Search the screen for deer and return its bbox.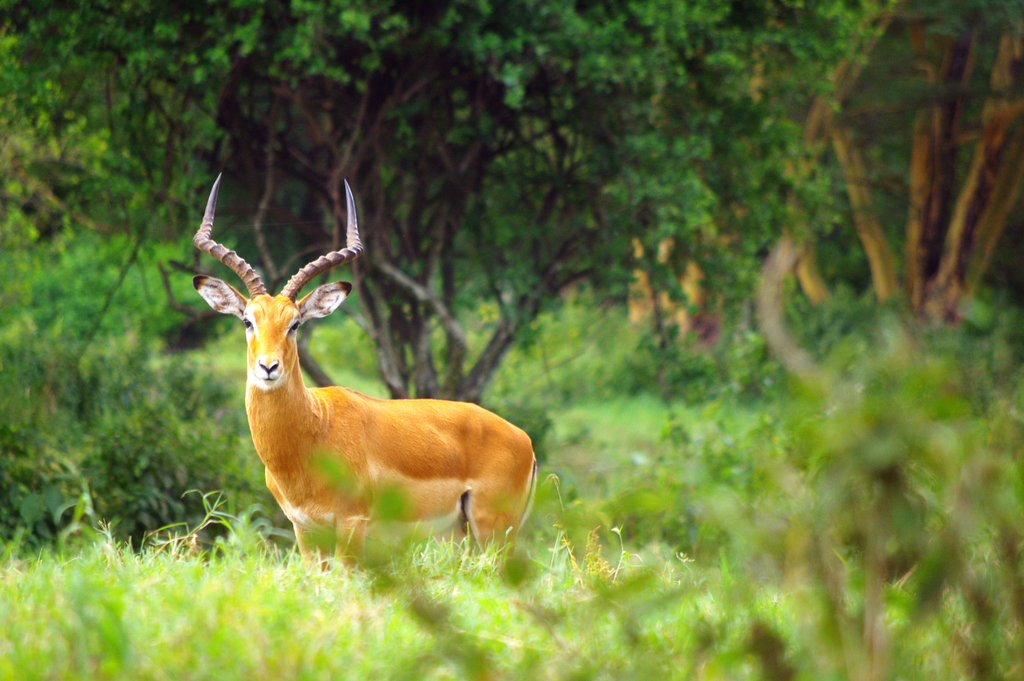
Found: 194,170,538,596.
